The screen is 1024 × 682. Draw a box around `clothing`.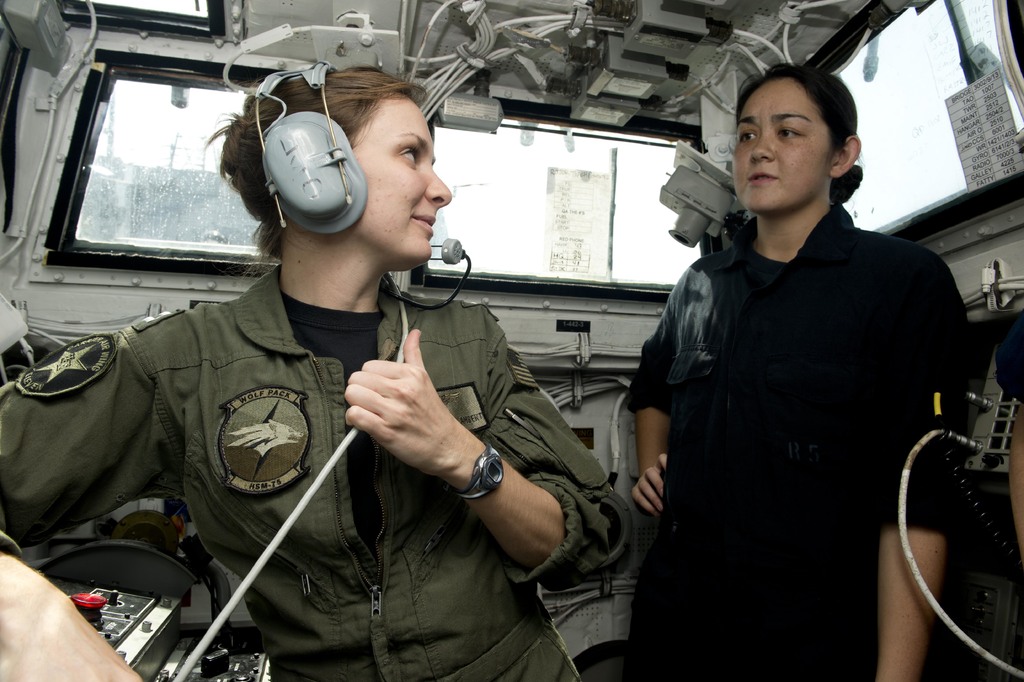
box(614, 193, 986, 681).
